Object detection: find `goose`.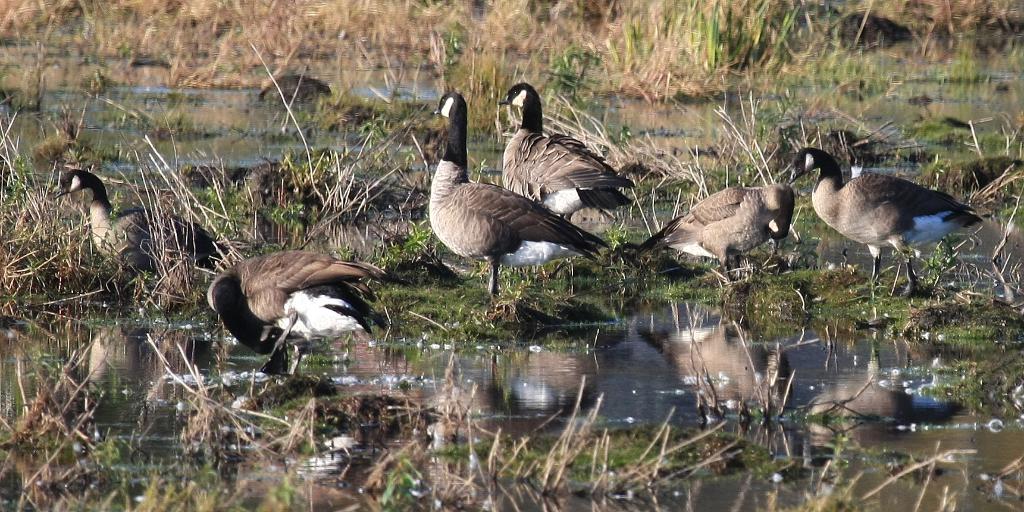
Rect(55, 166, 224, 281).
